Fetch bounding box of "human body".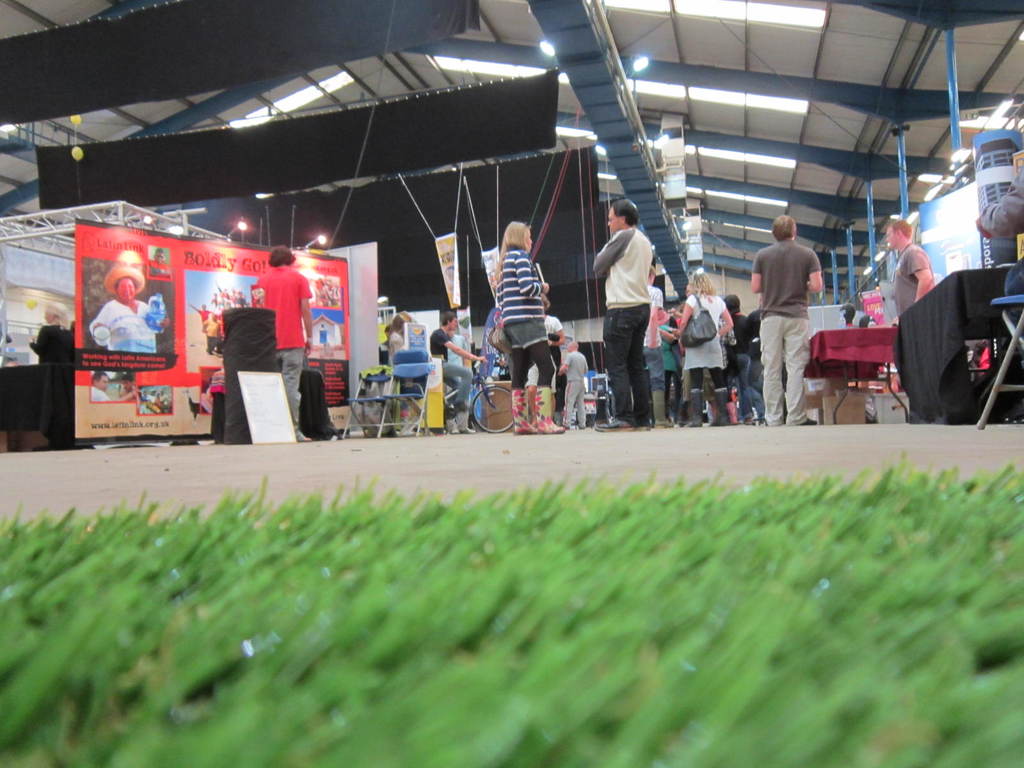
Bbox: pyautogui.locateOnScreen(499, 248, 558, 436).
